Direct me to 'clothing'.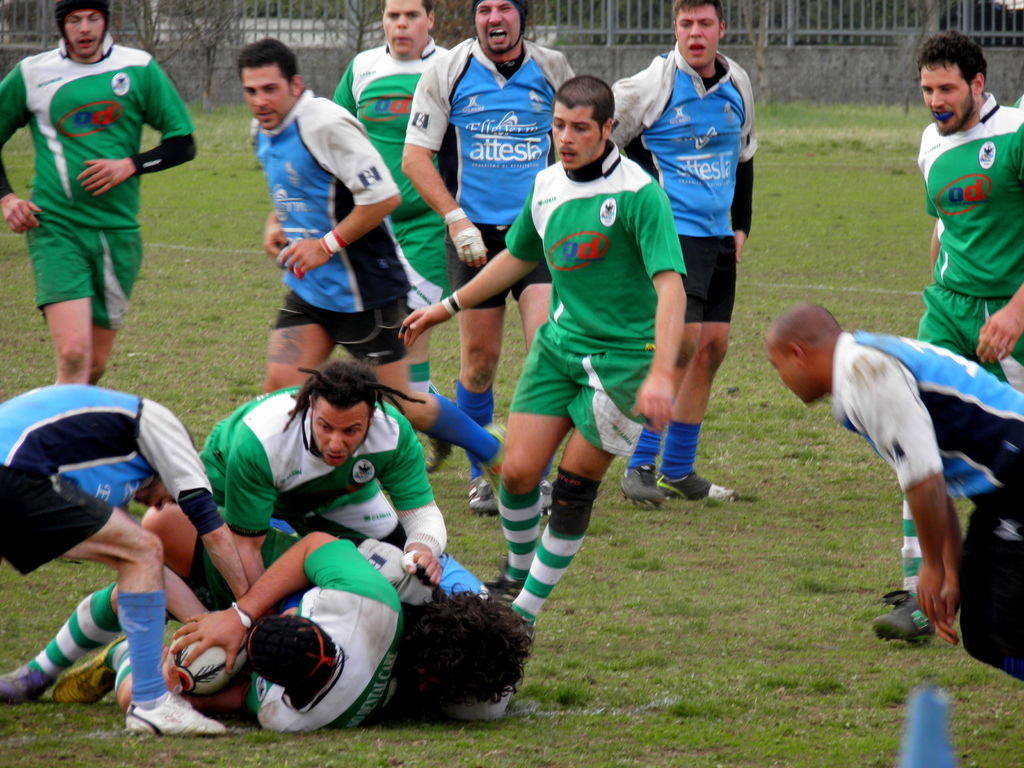
Direction: (x1=268, y1=520, x2=511, y2=718).
